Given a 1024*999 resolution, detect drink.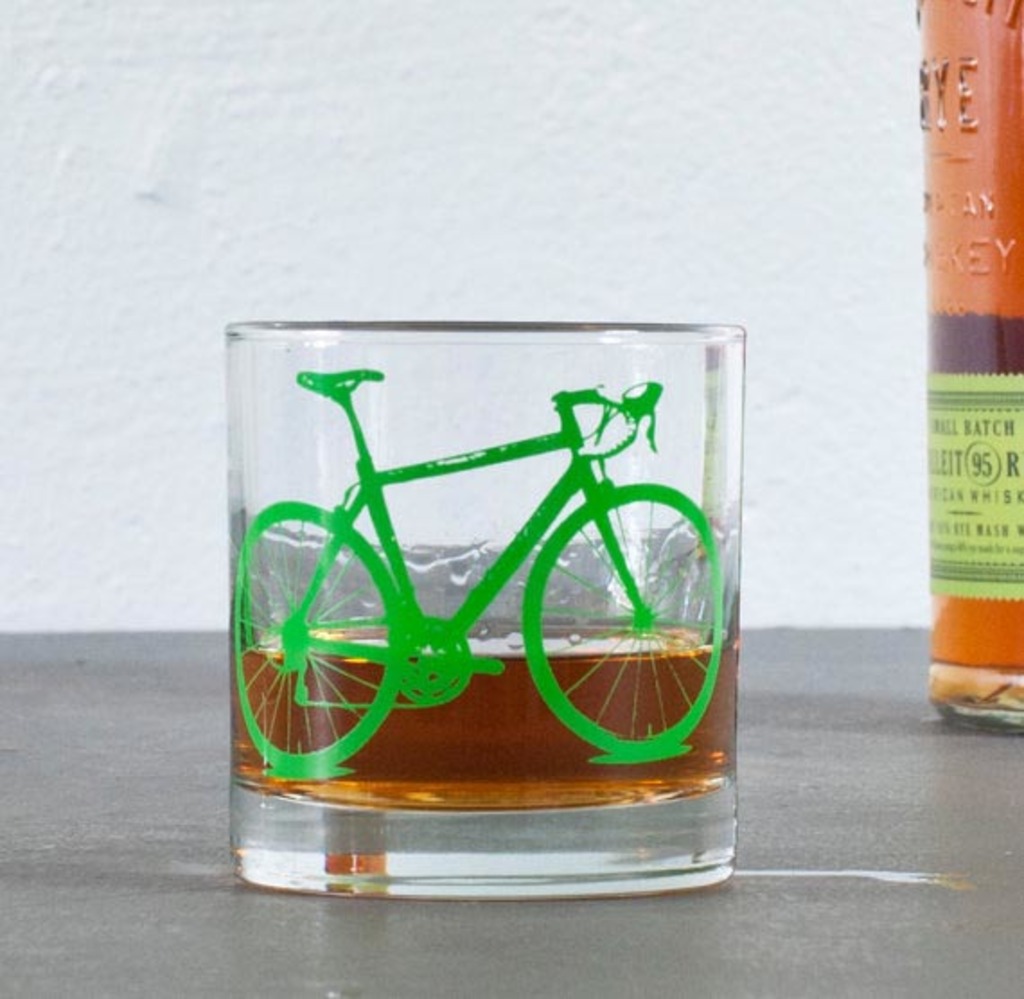
<bbox>230, 607, 747, 812</bbox>.
